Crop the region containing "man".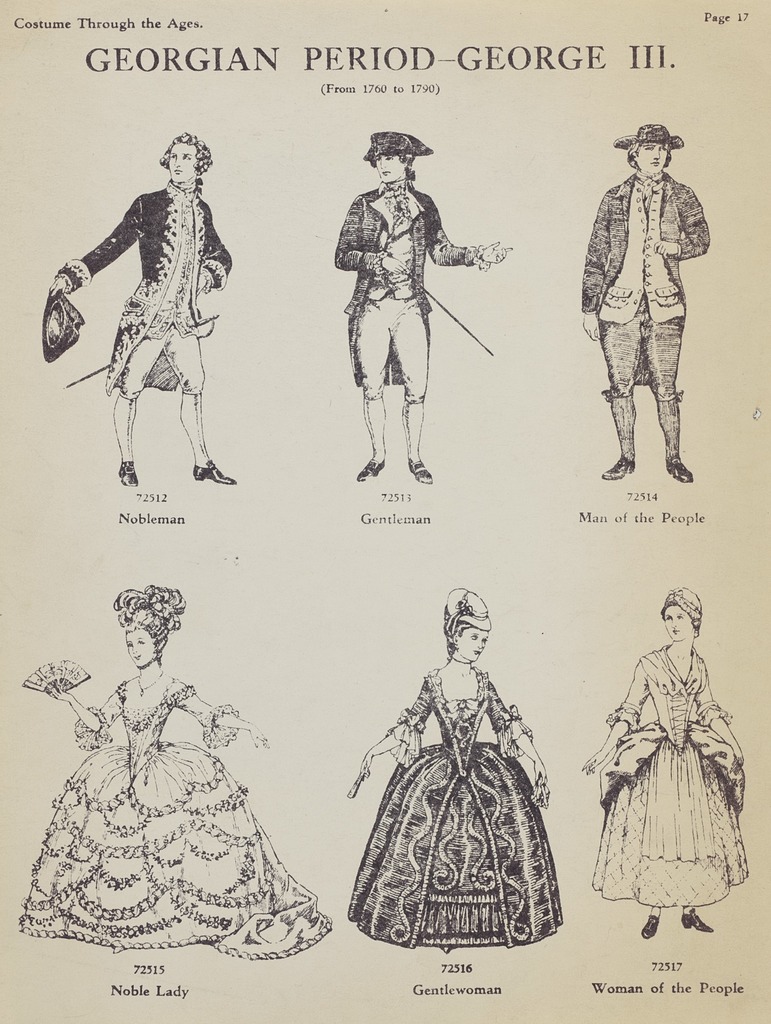
Crop region: (x1=334, y1=131, x2=509, y2=486).
